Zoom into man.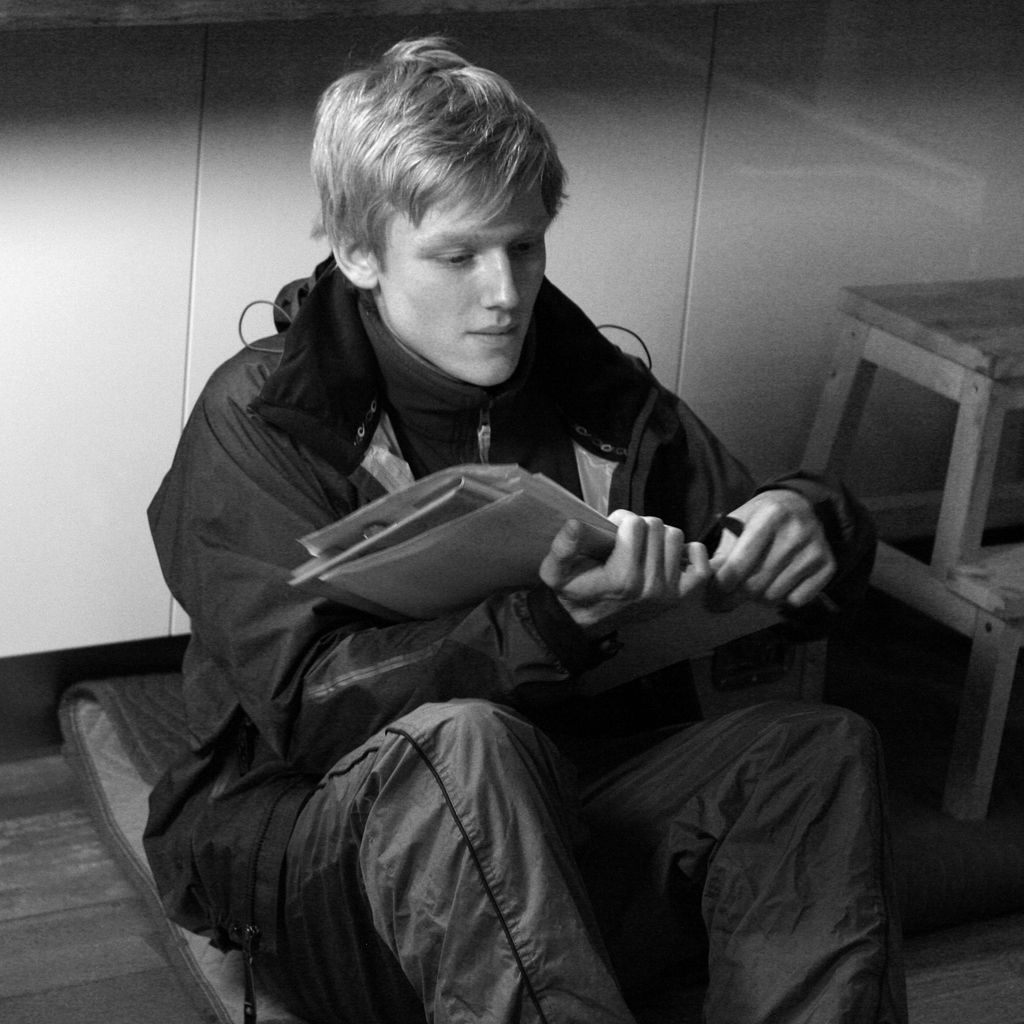
Zoom target: rect(85, 77, 922, 1022).
